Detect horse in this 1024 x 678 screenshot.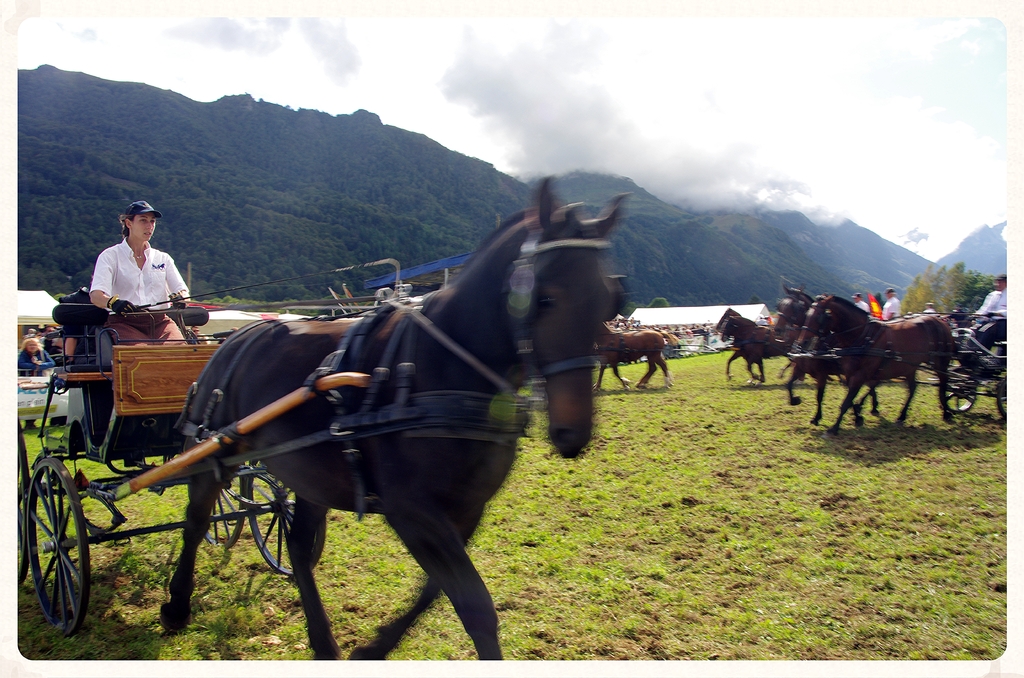
Detection: box(588, 318, 681, 390).
